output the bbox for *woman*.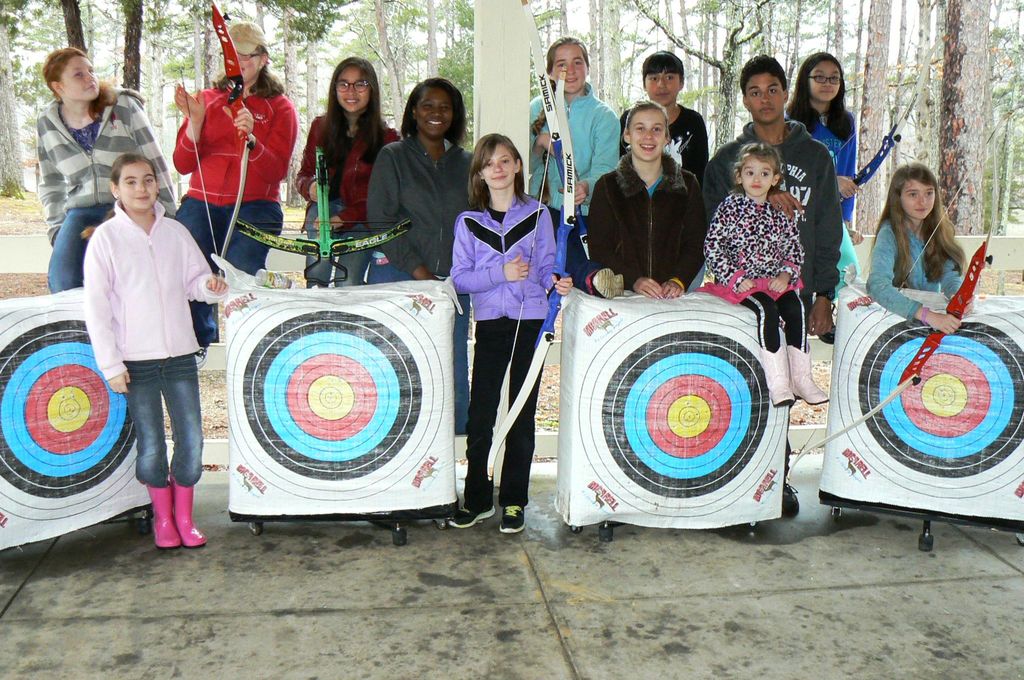
bbox(36, 44, 184, 295).
